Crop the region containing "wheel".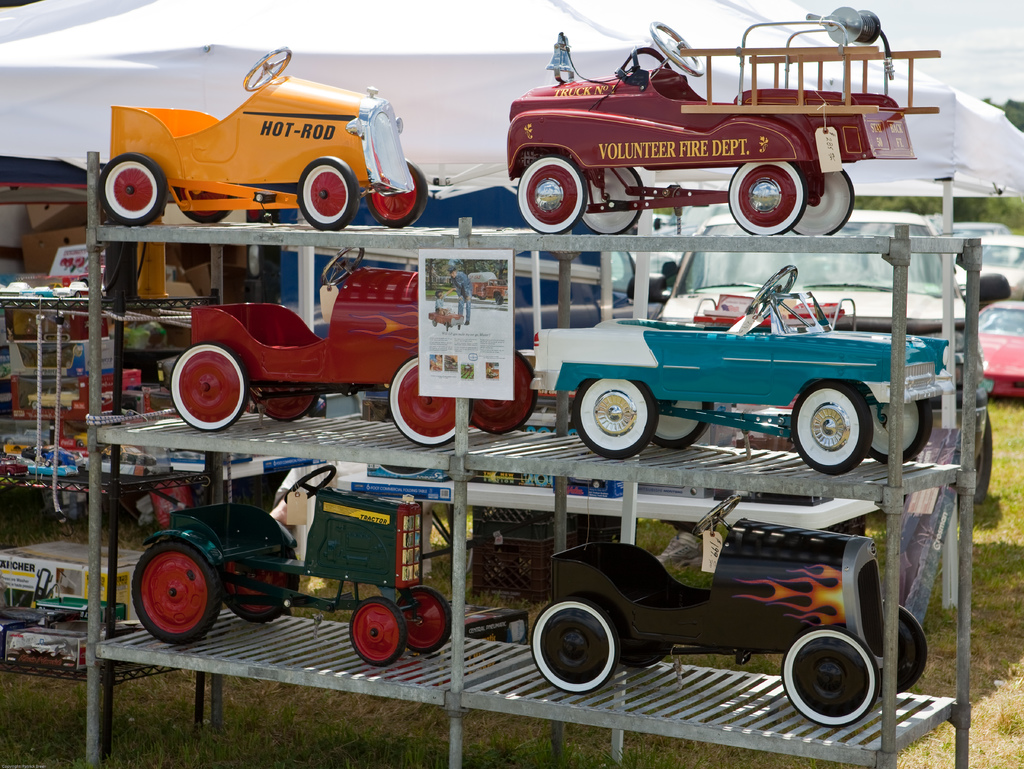
Crop region: x1=740, y1=265, x2=797, y2=320.
